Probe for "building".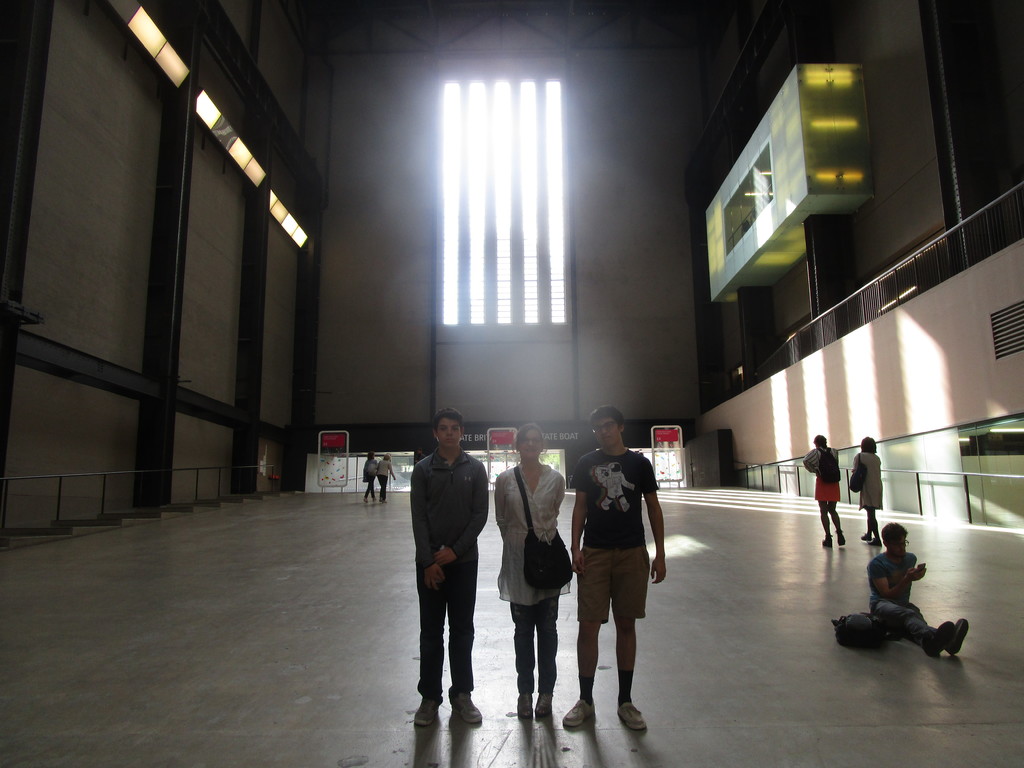
Probe result: x1=0 y1=0 x2=1023 y2=767.
